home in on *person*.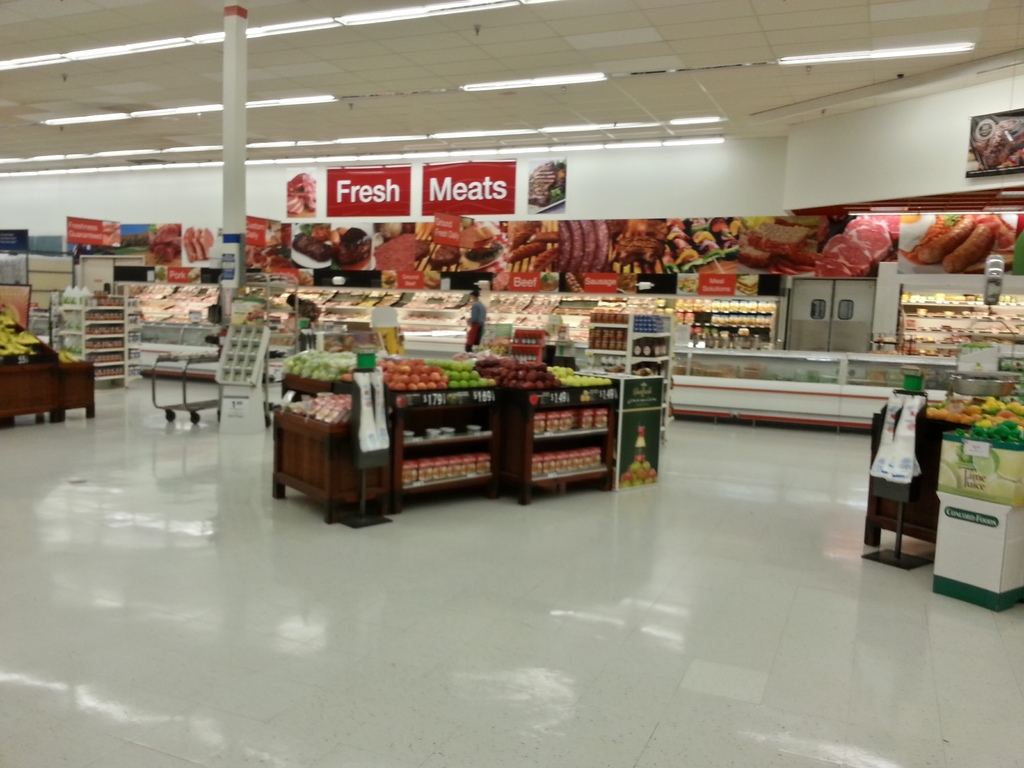
Homed in at [left=461, top=290, right=484, bottom=352].
